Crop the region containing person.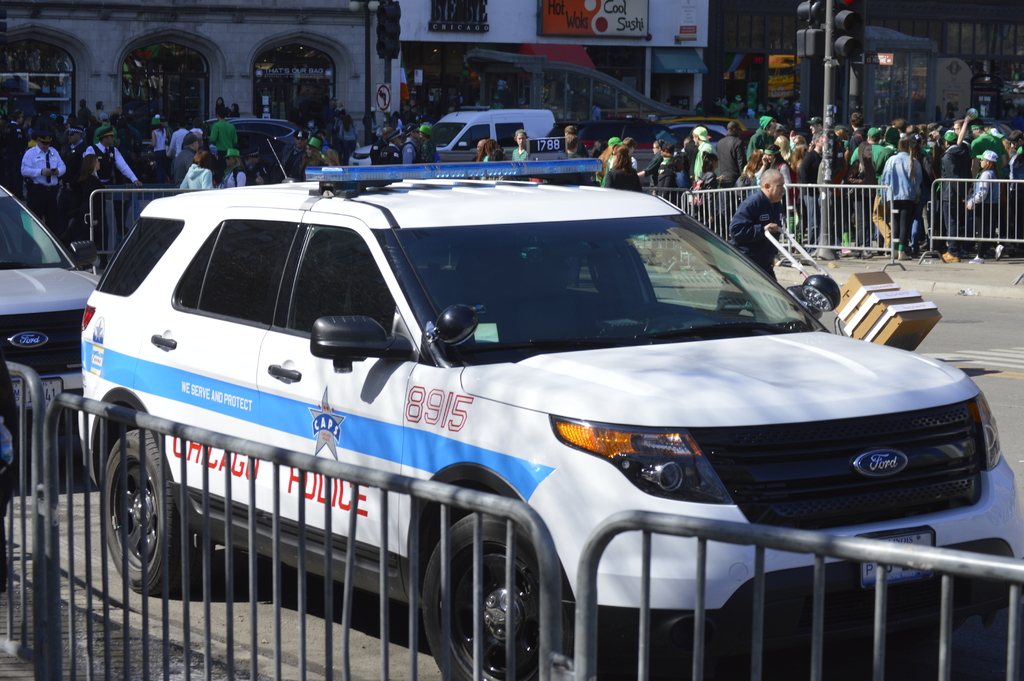
Crop region: 147/113/175/182.
